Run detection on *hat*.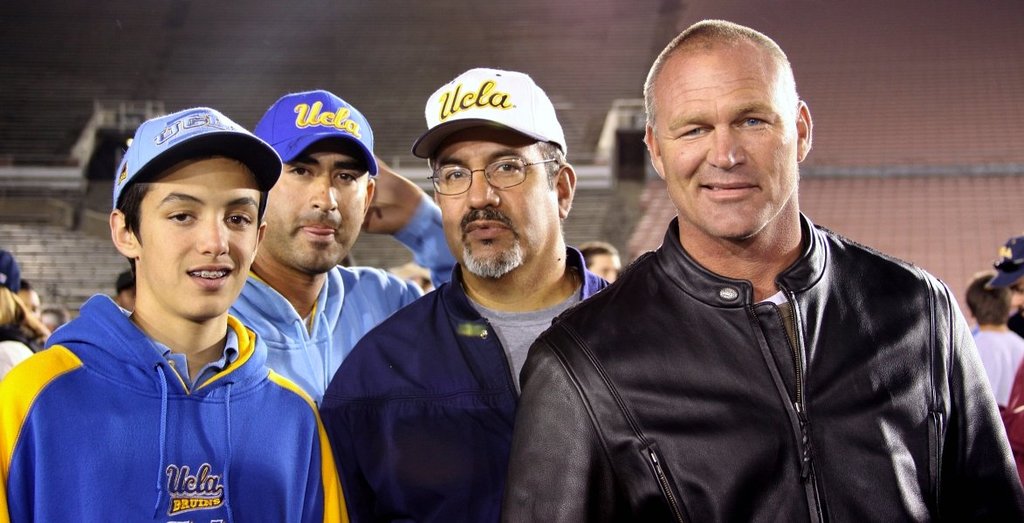
Result: bbox=[987, 237, 1023, 291].
